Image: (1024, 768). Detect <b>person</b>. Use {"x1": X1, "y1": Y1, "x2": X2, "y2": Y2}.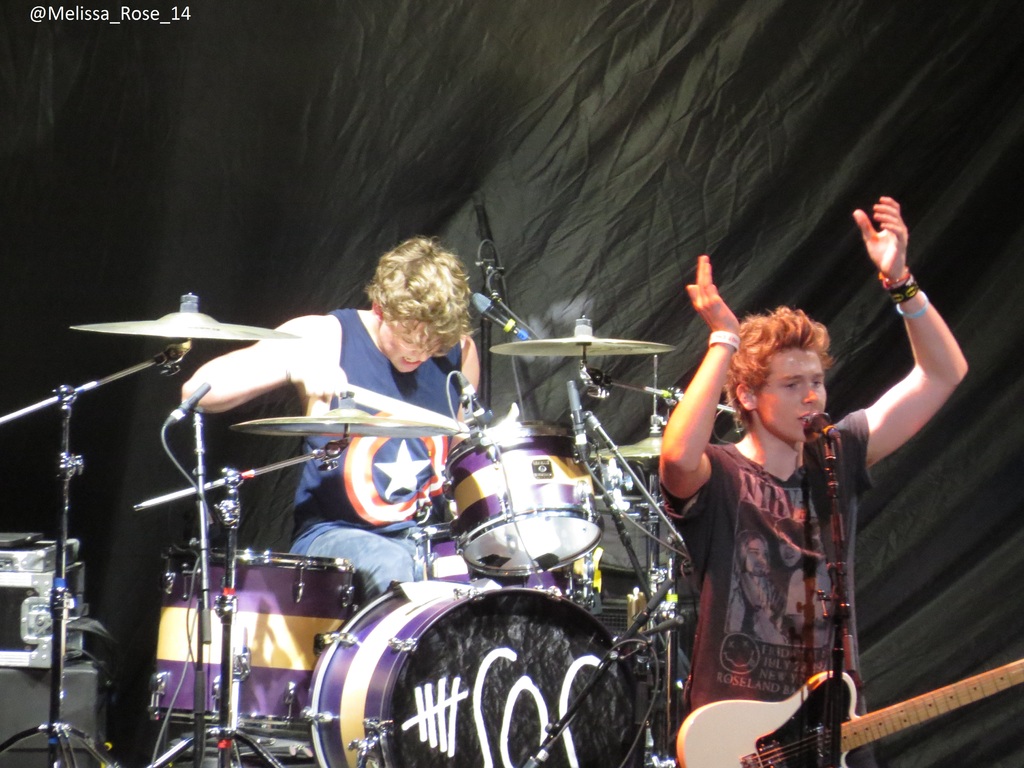
{"x1": 648, "y1": 195, "x2": 971, "y2": 767}.
